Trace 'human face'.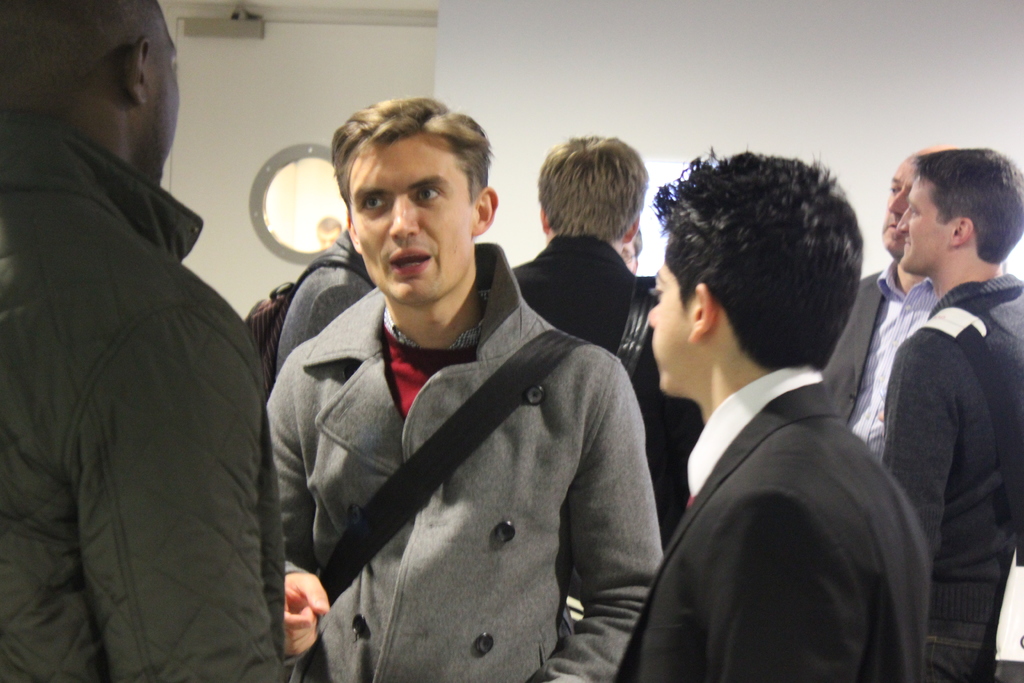
Traced to x1=897 y1=183 x2=957 y2=269.
